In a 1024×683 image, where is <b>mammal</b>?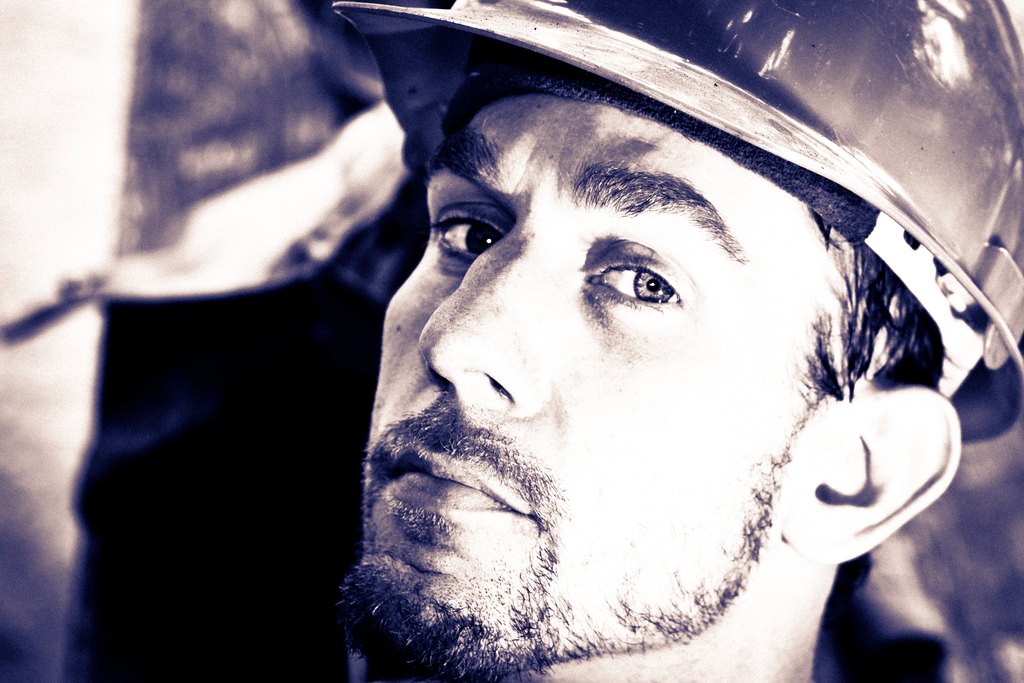
262, 0, 1023, 682.
